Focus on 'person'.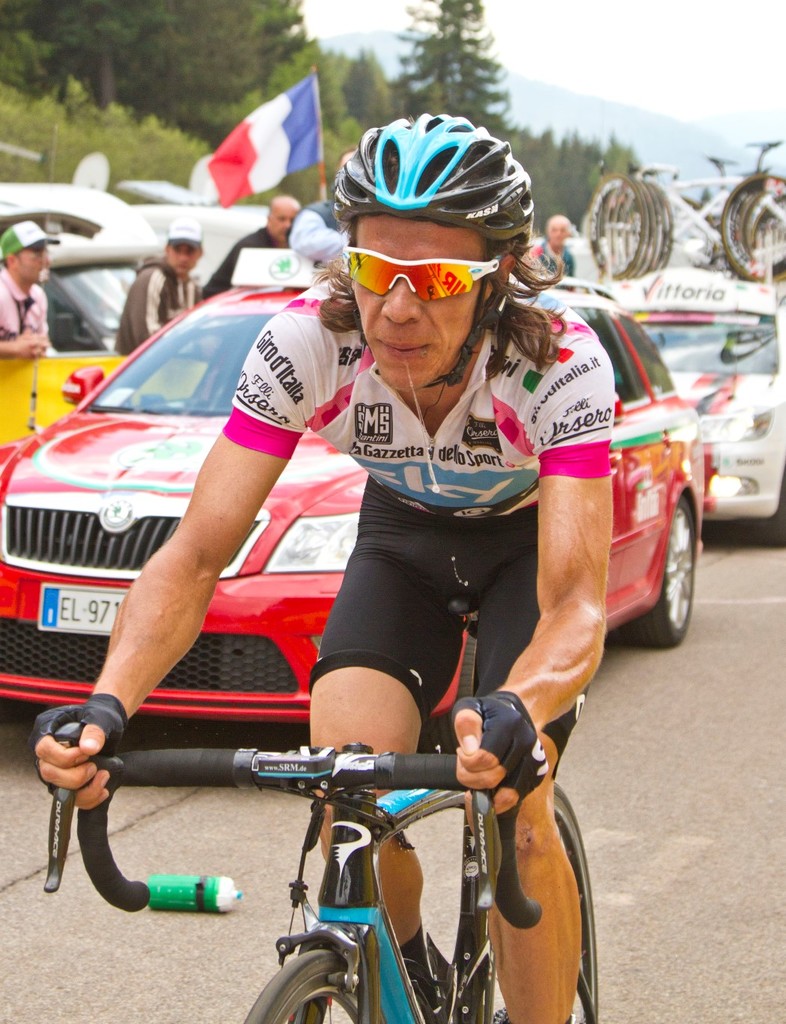
Focused at 136,186,614,1011.
